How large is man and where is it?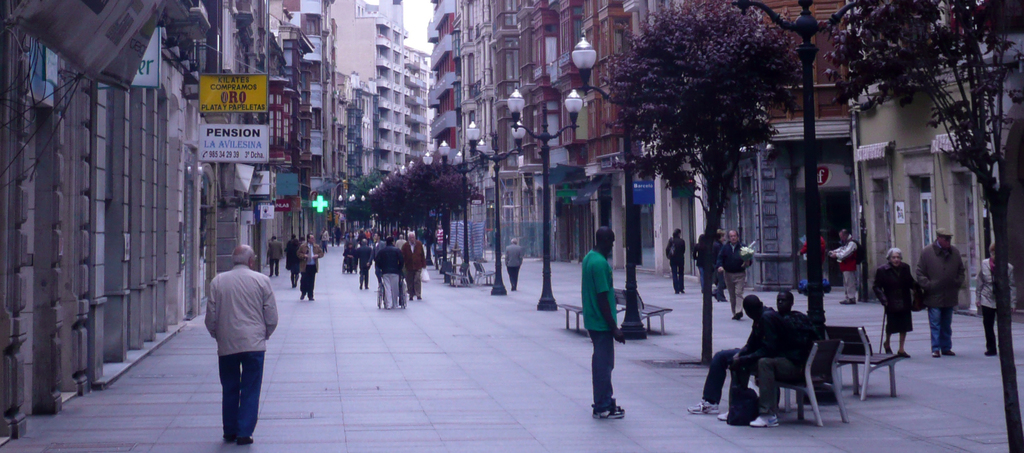
Bounding box: bbox(357, 237, 374, 290).
